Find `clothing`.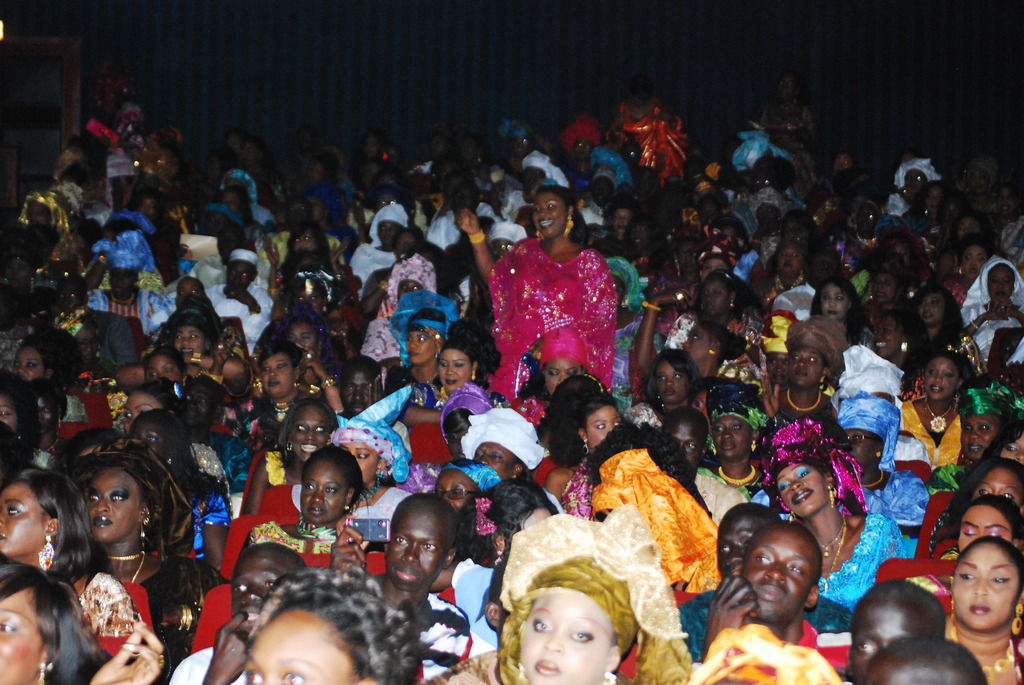
<bbox>73, 574, 127, 656</bbox>.
